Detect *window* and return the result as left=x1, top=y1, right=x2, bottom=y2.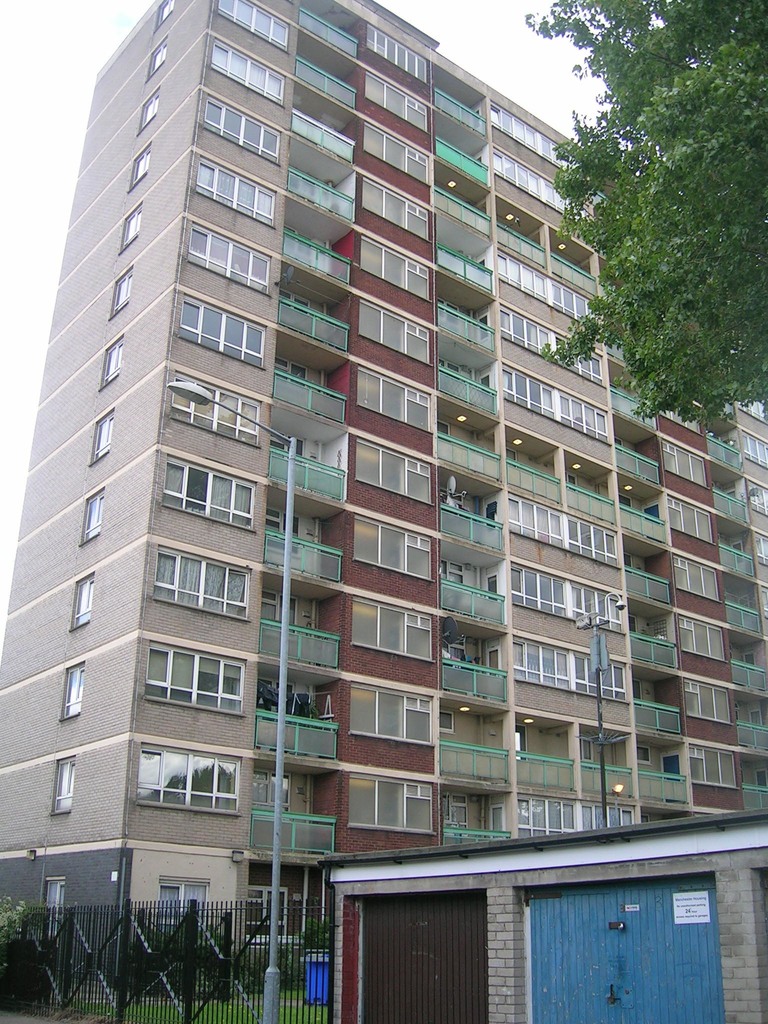
left=130, top=749, right=237, bottom=810.
